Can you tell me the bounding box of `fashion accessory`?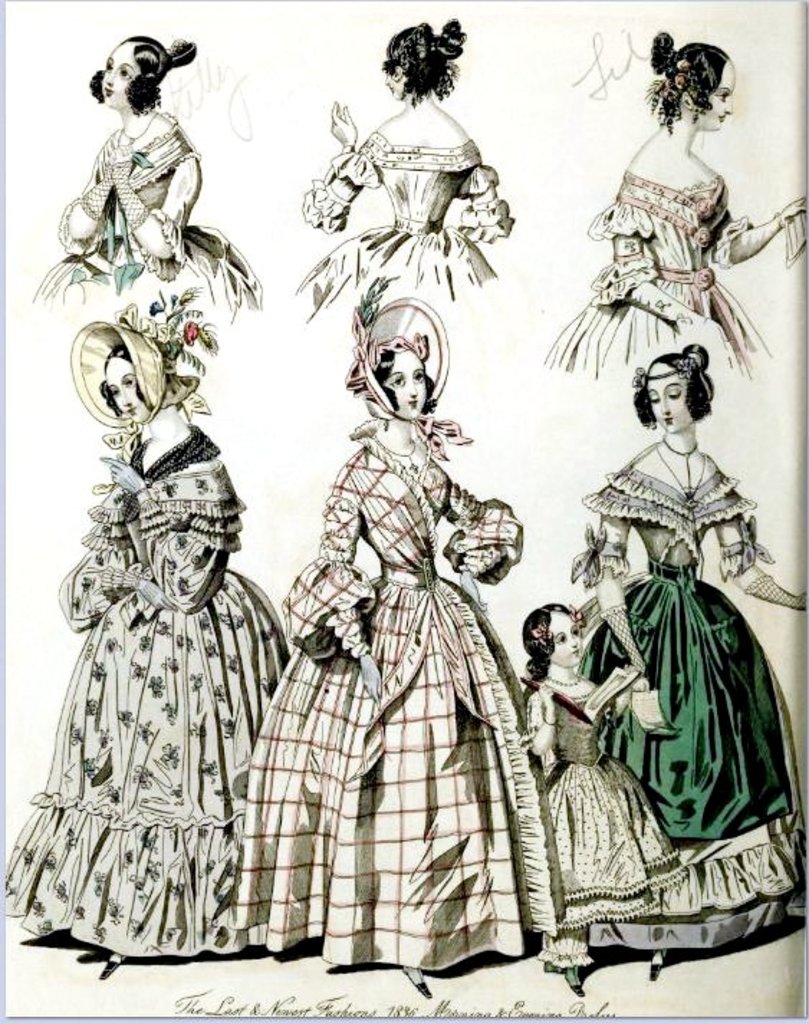
BBox(634, 358, 693, 388).
